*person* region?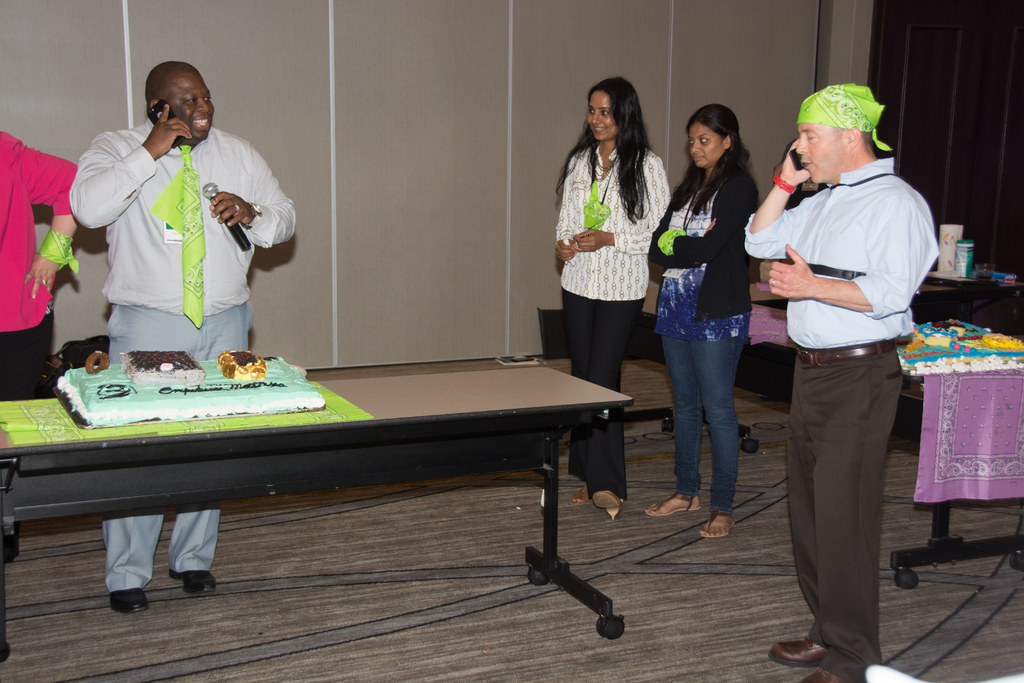
crop(643, 105, 763, 543)
